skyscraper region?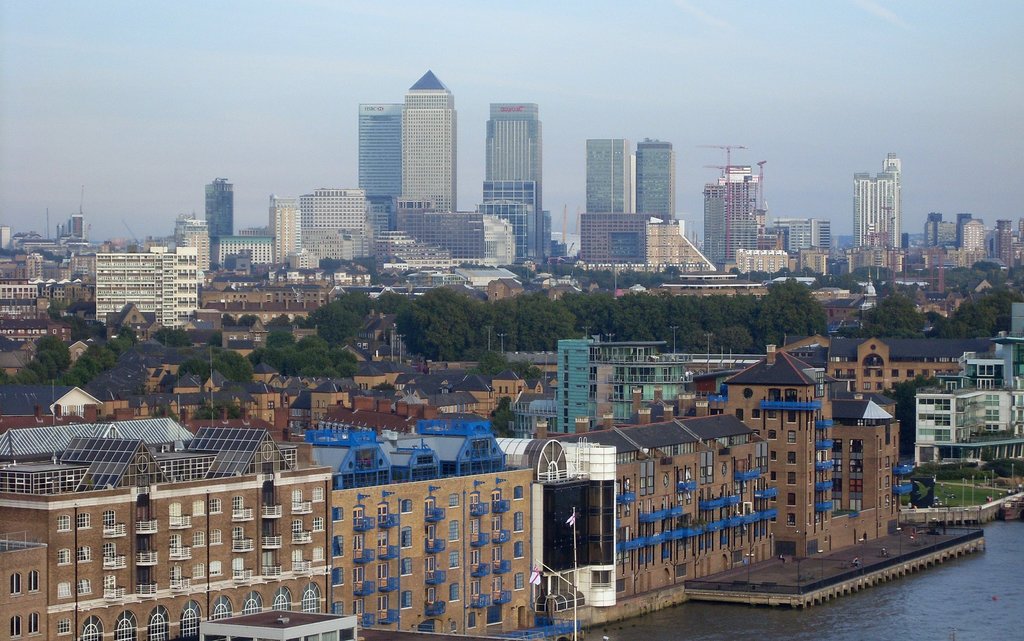
bbox=(772, 218, 829, 254)
